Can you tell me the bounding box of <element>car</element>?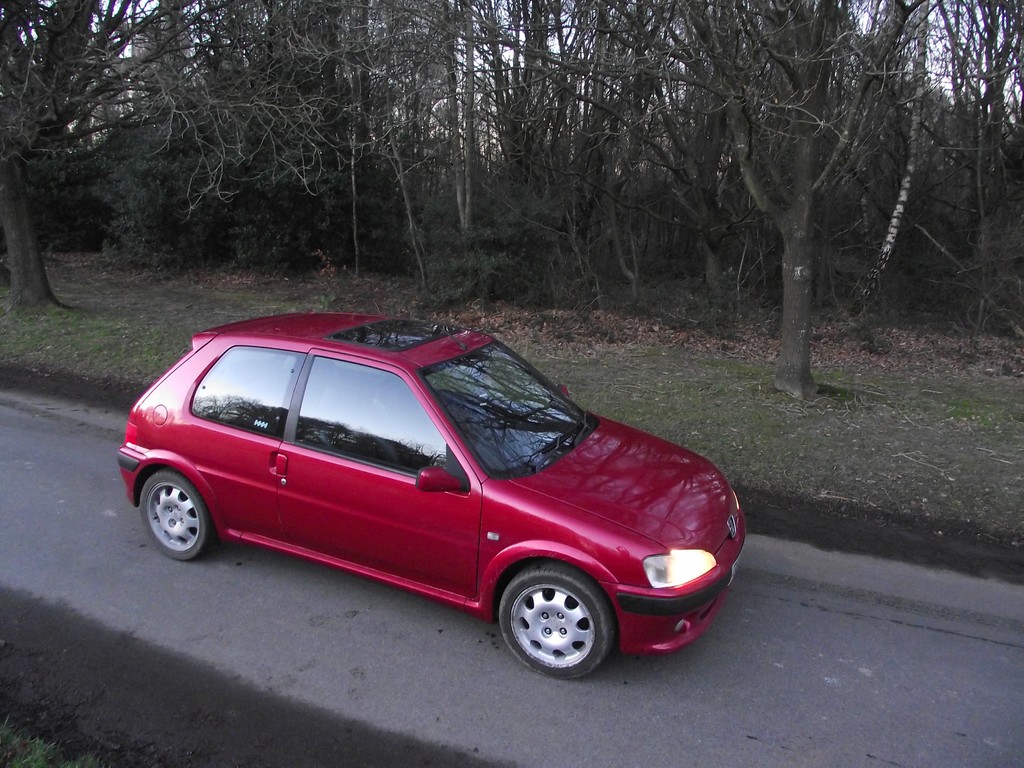
l=111, t=310, r=756, b=680.
